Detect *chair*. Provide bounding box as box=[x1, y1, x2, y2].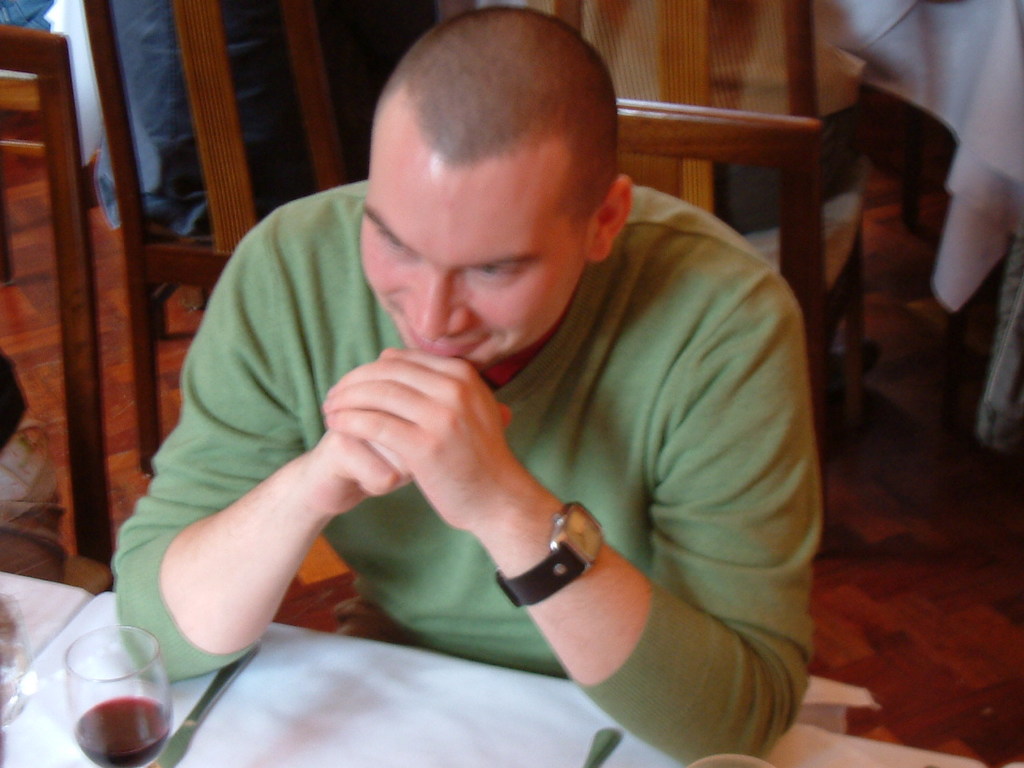
box=[85, 0, 450, 479].
